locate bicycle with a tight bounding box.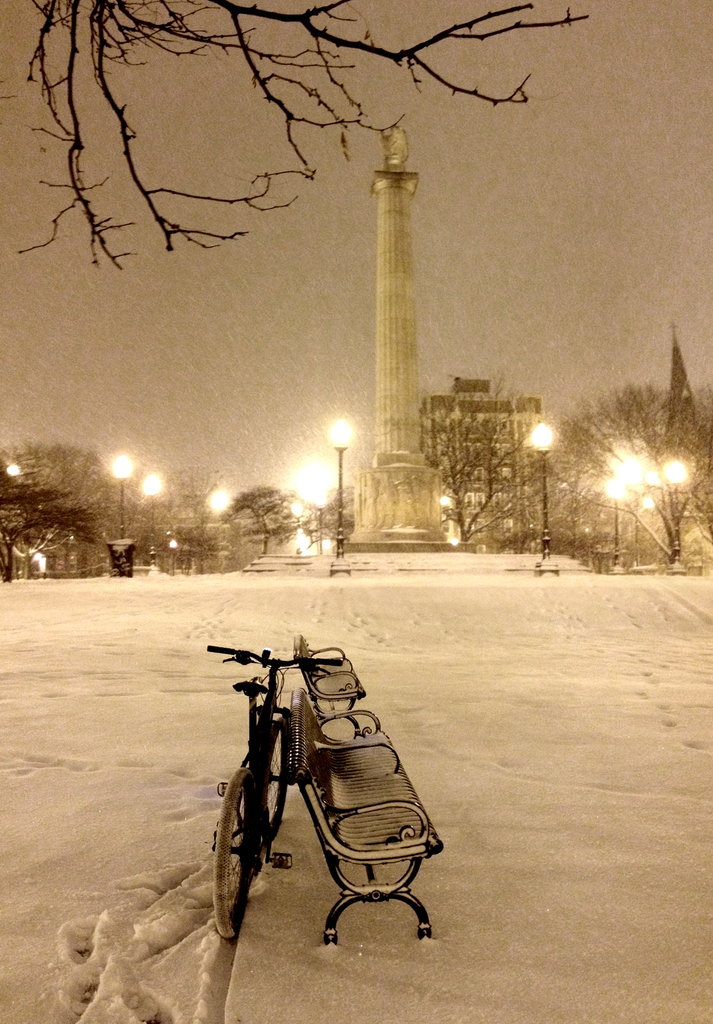
[211,630,366,904].
